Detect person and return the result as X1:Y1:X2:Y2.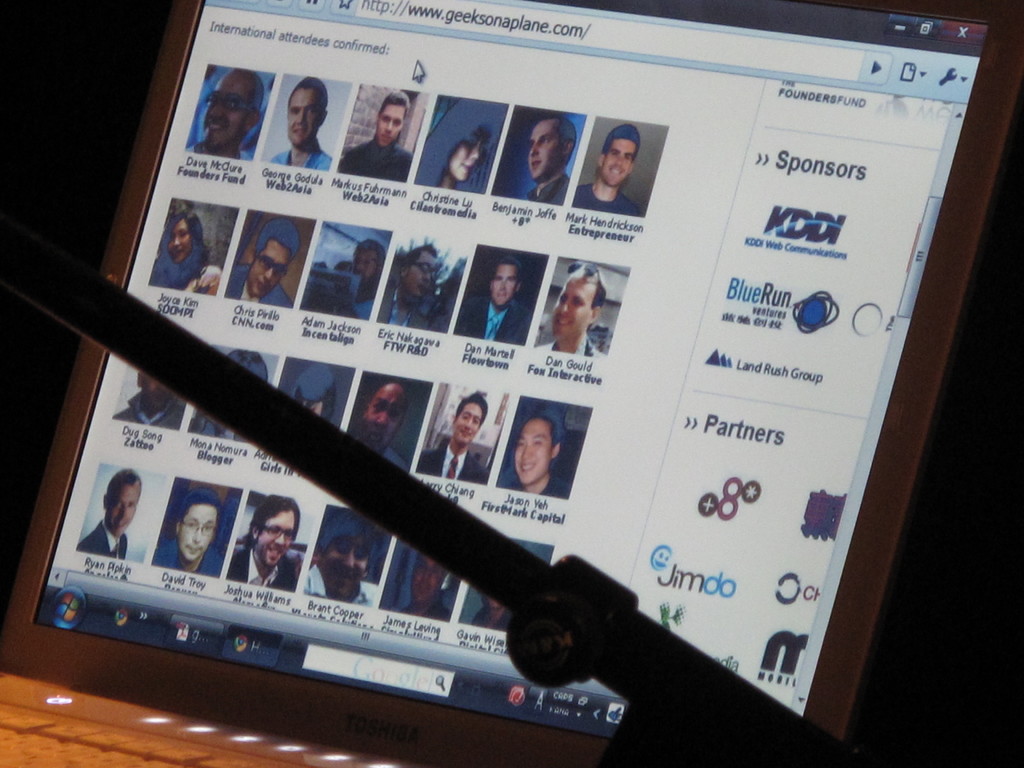
381:243:443:324.
